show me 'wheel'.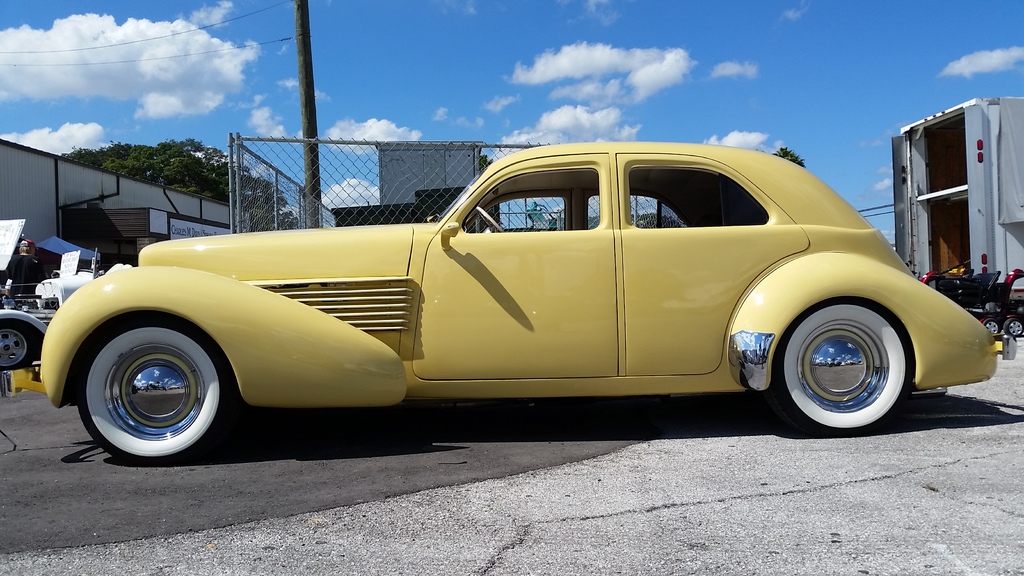
'wheel' is here: (1005, 317, 1022, 338).
